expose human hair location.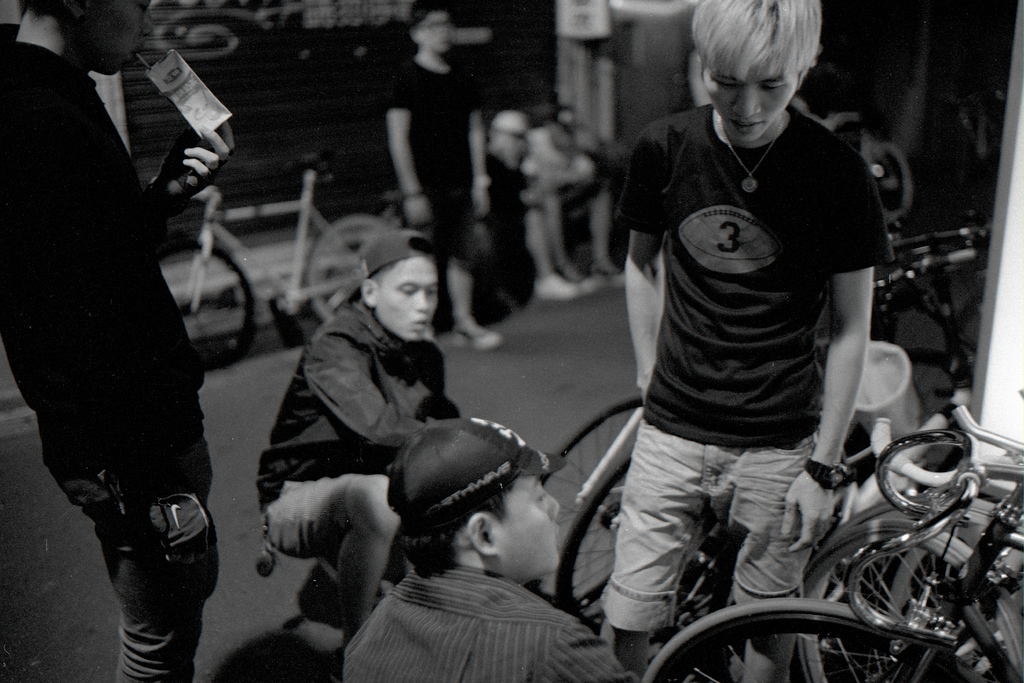
Exposed at Rect(404, 479, 514, 577).
